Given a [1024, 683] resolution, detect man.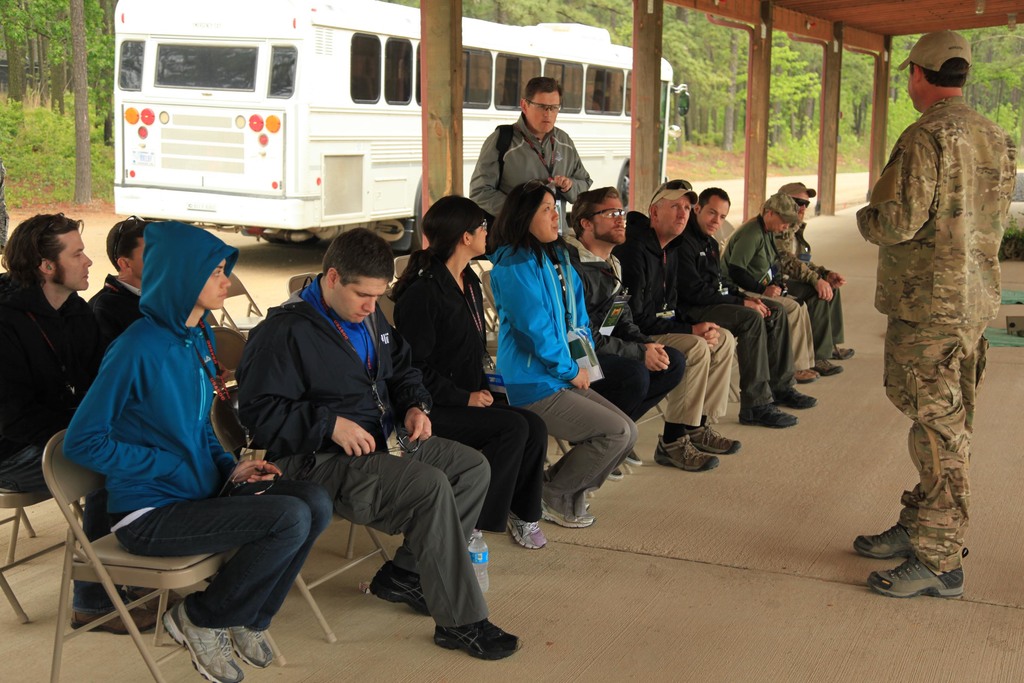
86,215,148,329.
